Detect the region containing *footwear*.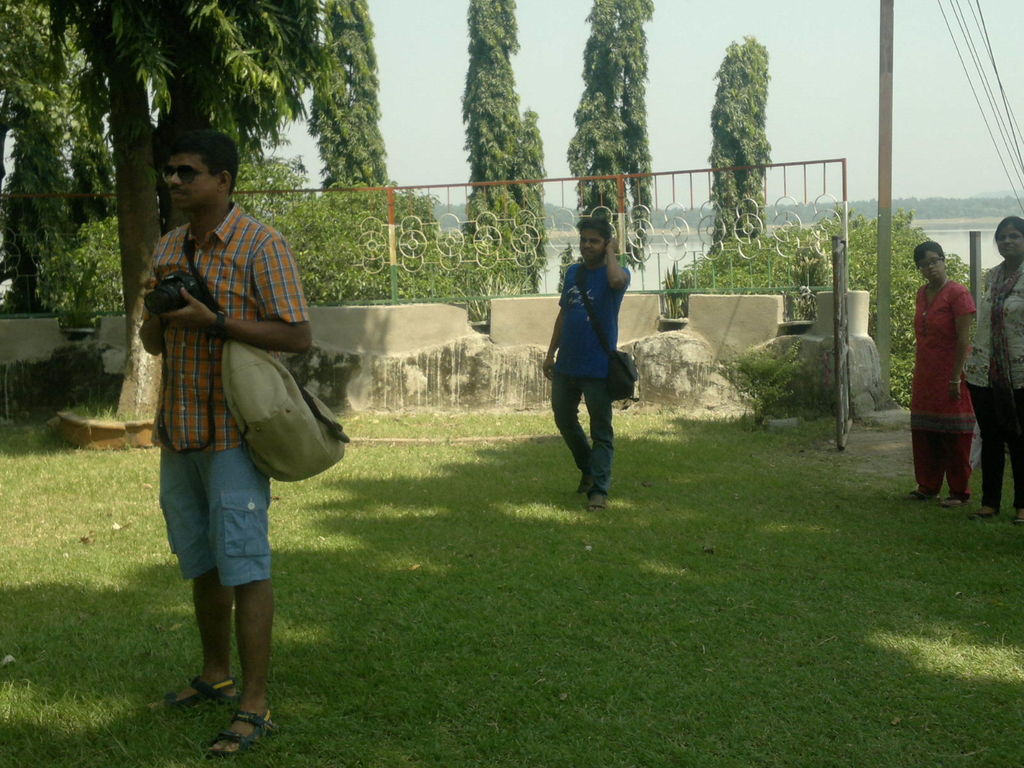
x1=589 y1=488 x2=607 y2=515.
